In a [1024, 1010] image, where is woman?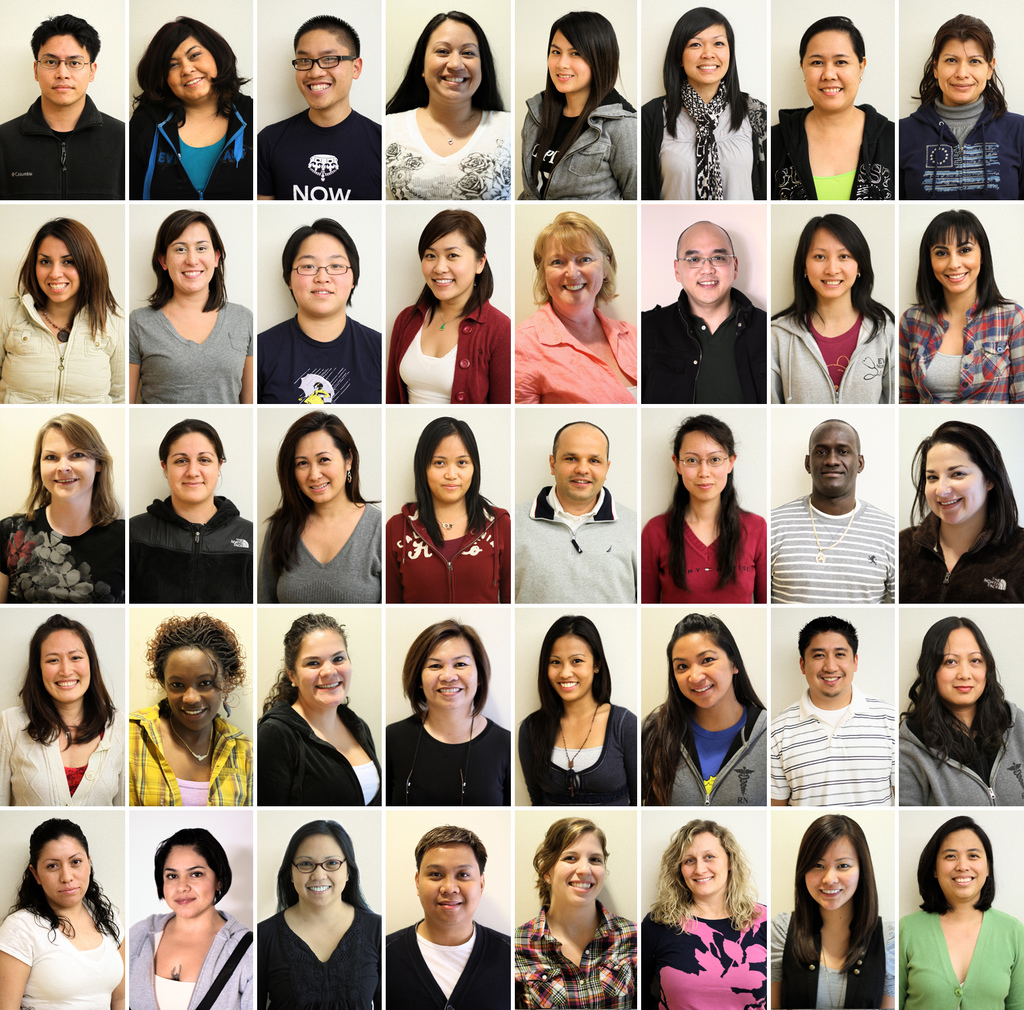
<box>507,817,639,1007</box>.
